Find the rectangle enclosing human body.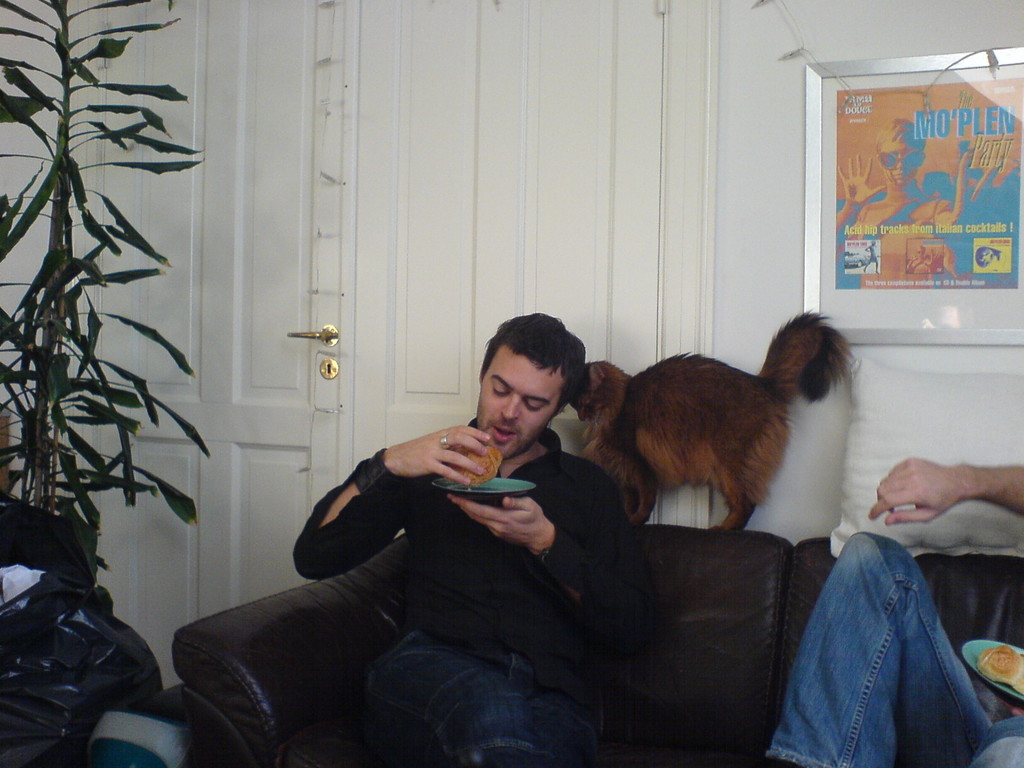
[x1=767, y1=454, x2=1023, y2=767].
